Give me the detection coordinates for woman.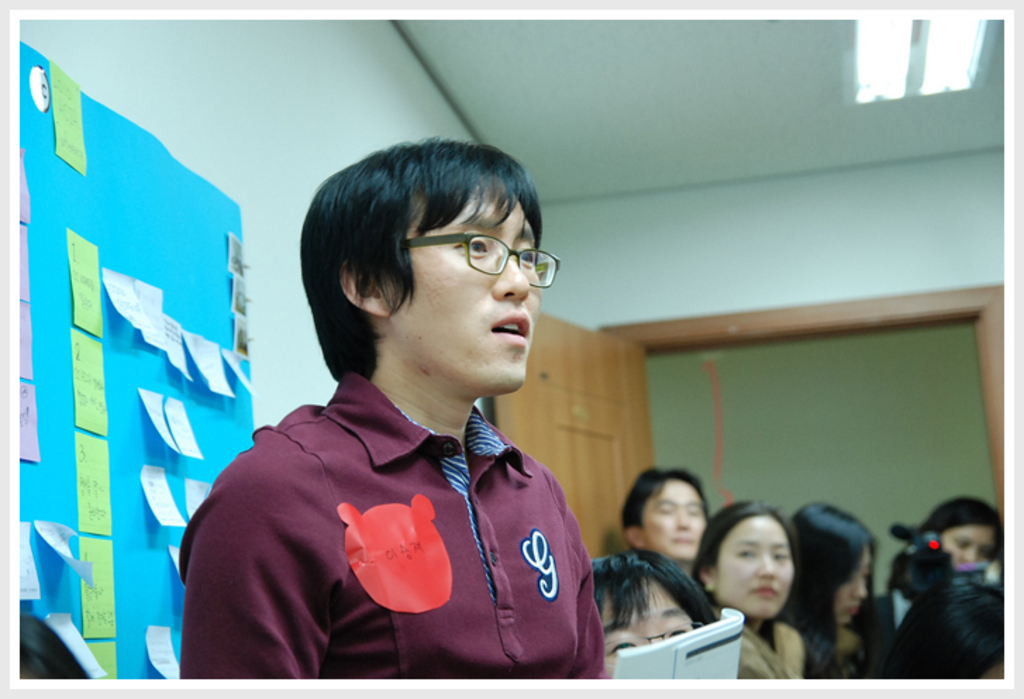
region(756, 502, 872, 691).
